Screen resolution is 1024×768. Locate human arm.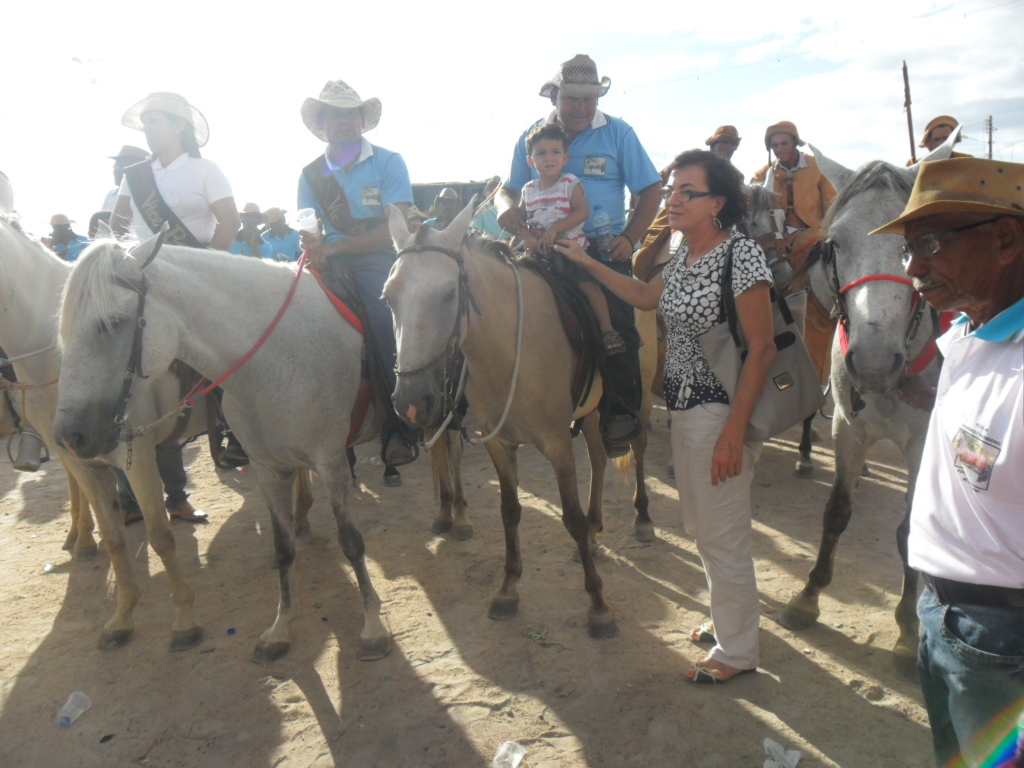
bbox=[204, 155, 249, 249].
